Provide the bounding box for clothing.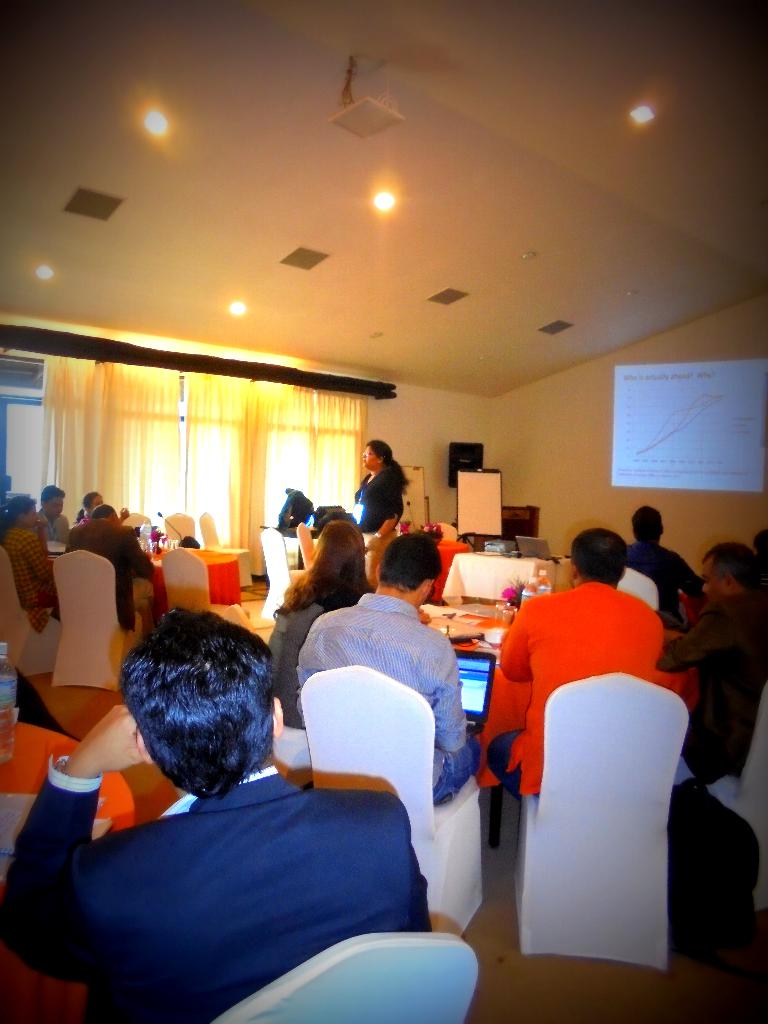
crop(40, 506, 69, 546).
